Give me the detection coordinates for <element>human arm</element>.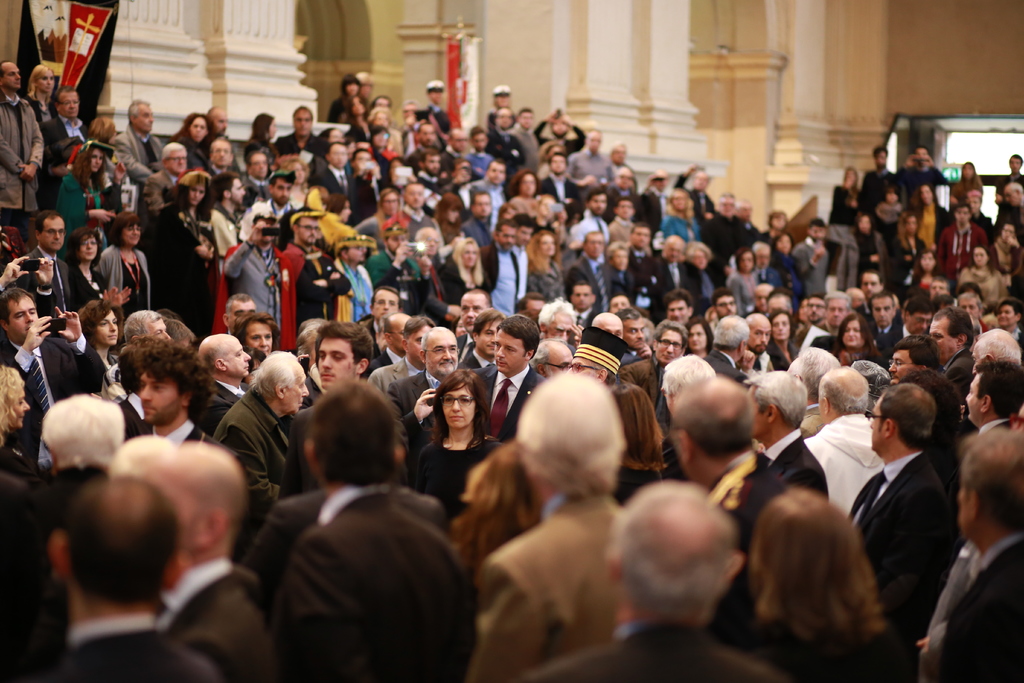
(x1=315, y1=258, x2=351, y2=300).
